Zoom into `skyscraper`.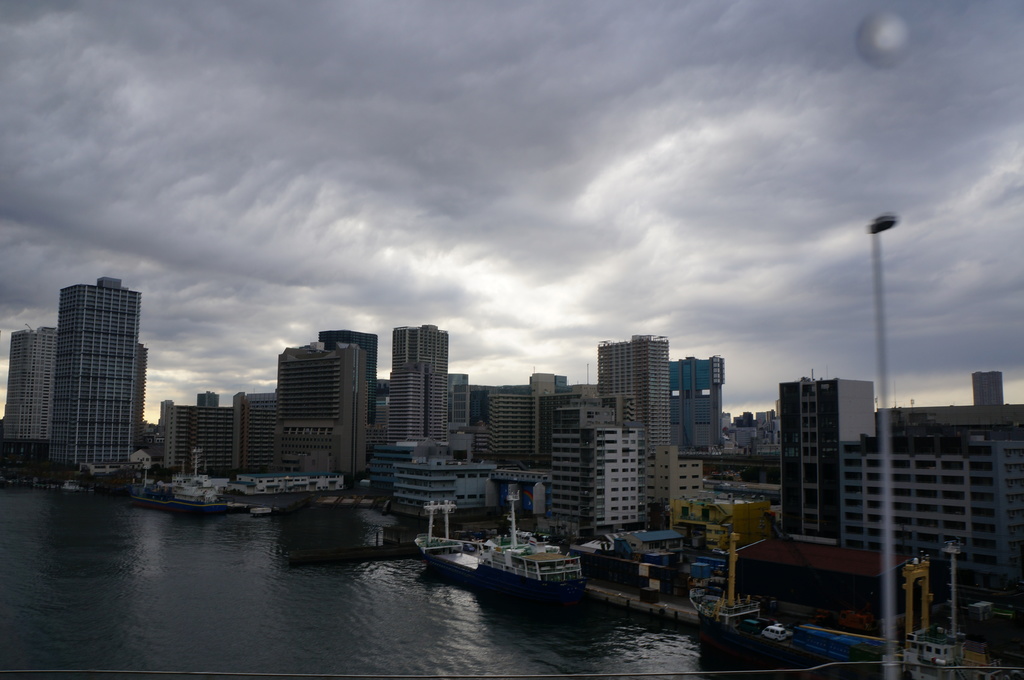
Zoom target: (252, 307, 377, 486).
